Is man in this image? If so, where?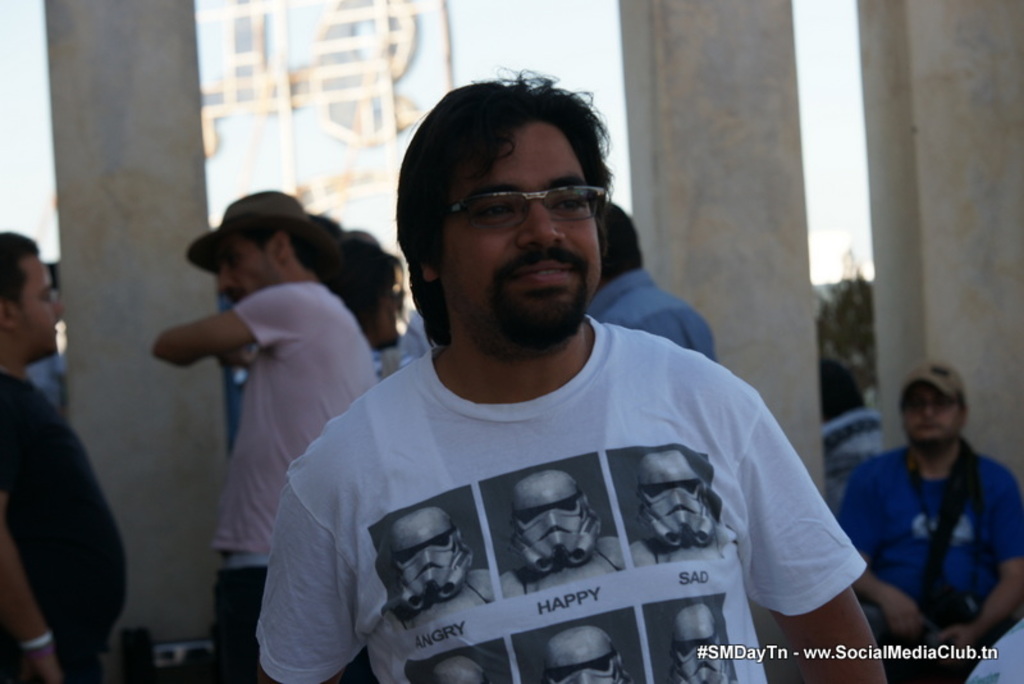
Yes, at (left=148, top=234, right=379, bottom=683).
